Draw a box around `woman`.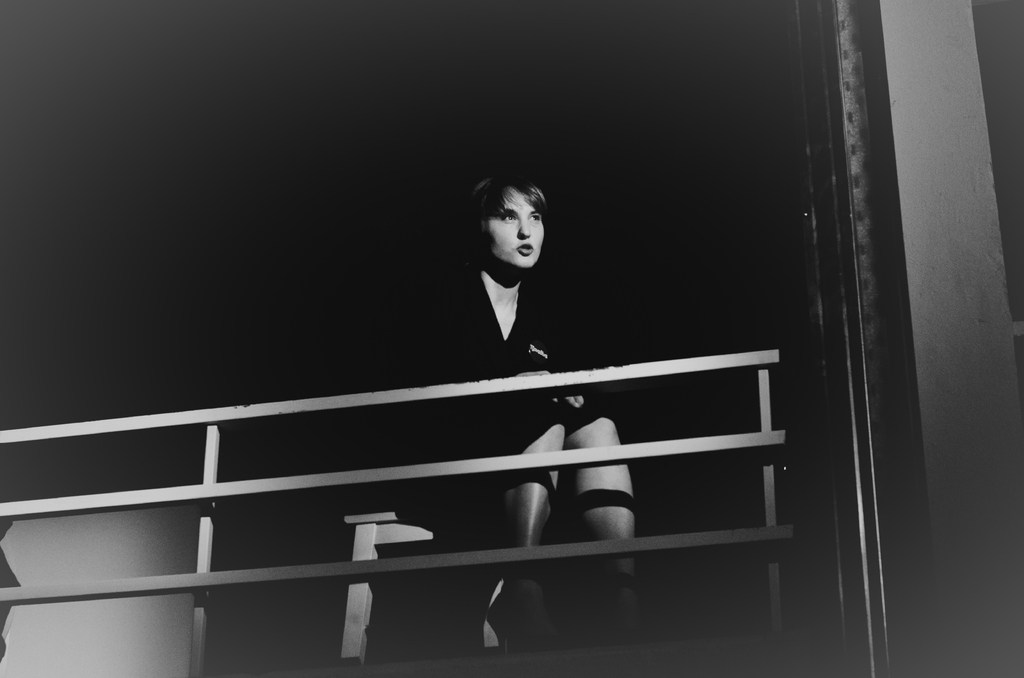
bbox=[380, 170, 638, 650].
